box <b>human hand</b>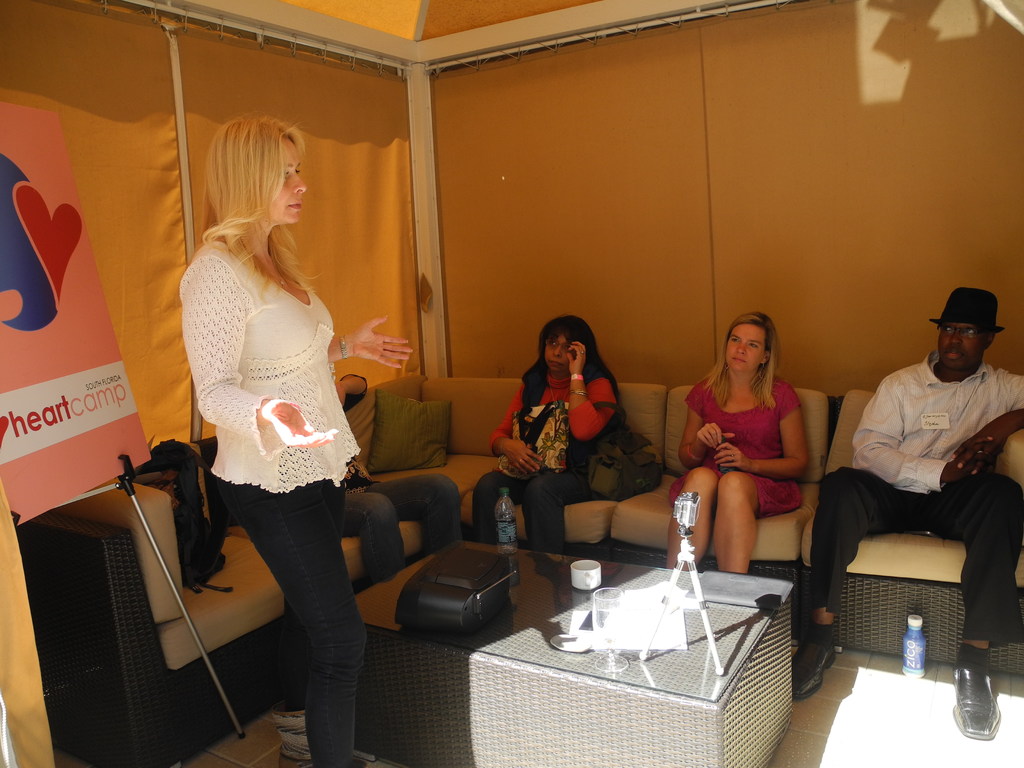
{"left": 948, "top": 425, "right": 1009, "bottom": 479}
